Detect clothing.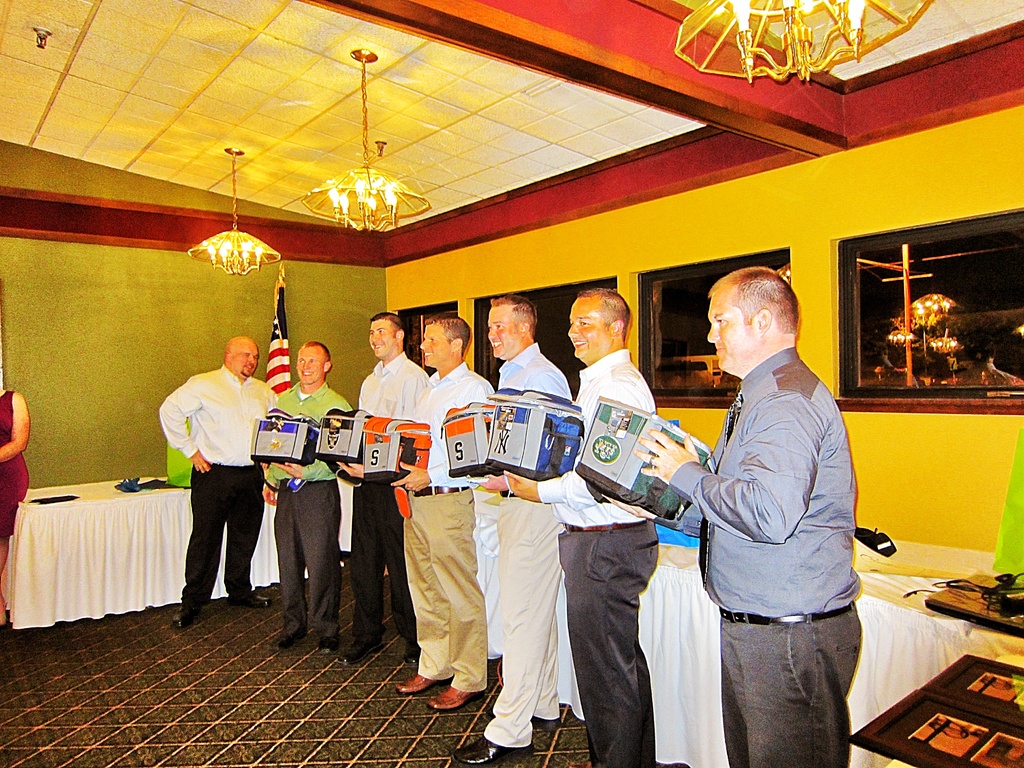
Detected at BBox(0, 386, 34, 538).
